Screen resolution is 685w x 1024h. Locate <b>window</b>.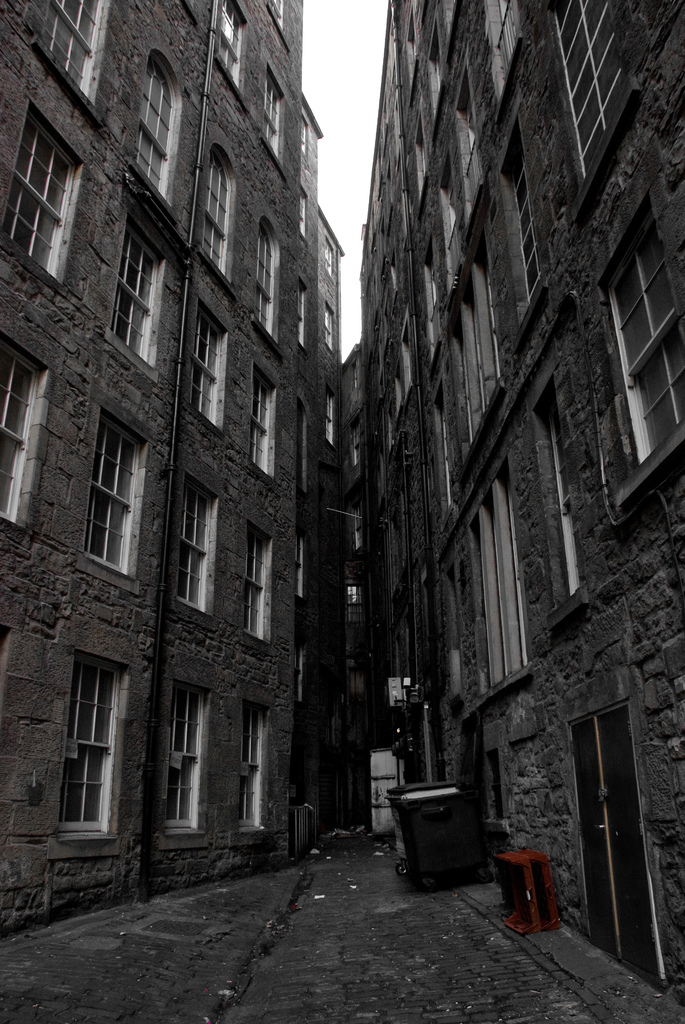
[322, 300, 334, 349].
